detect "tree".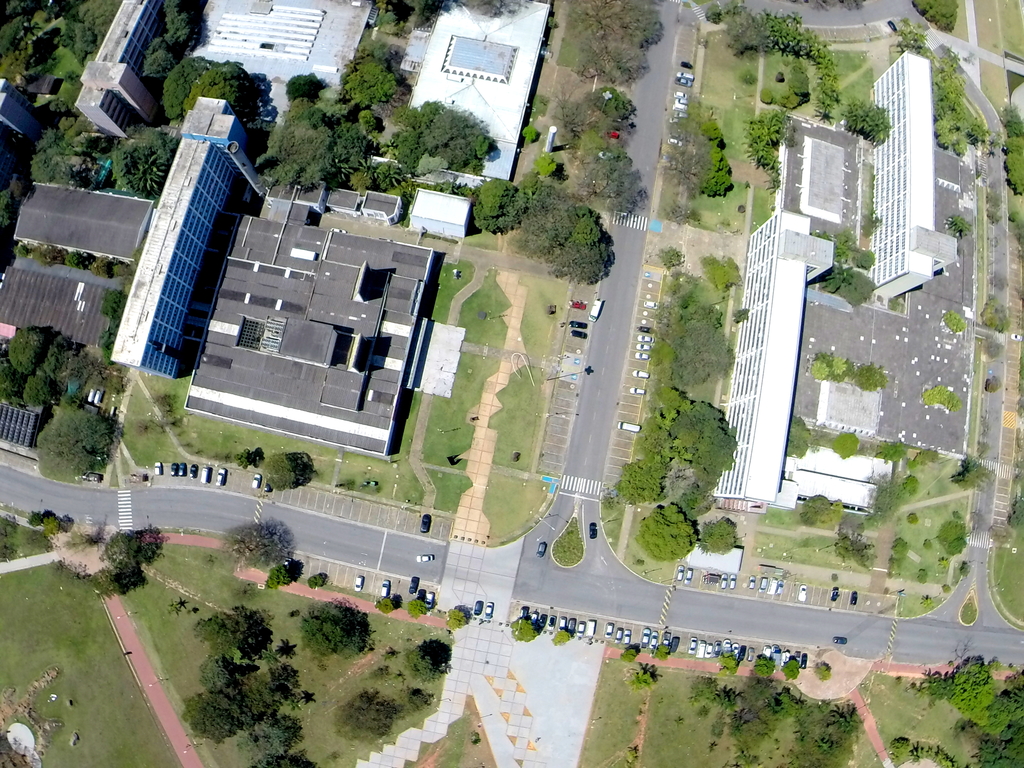
Detected at 22,395,119,490.
